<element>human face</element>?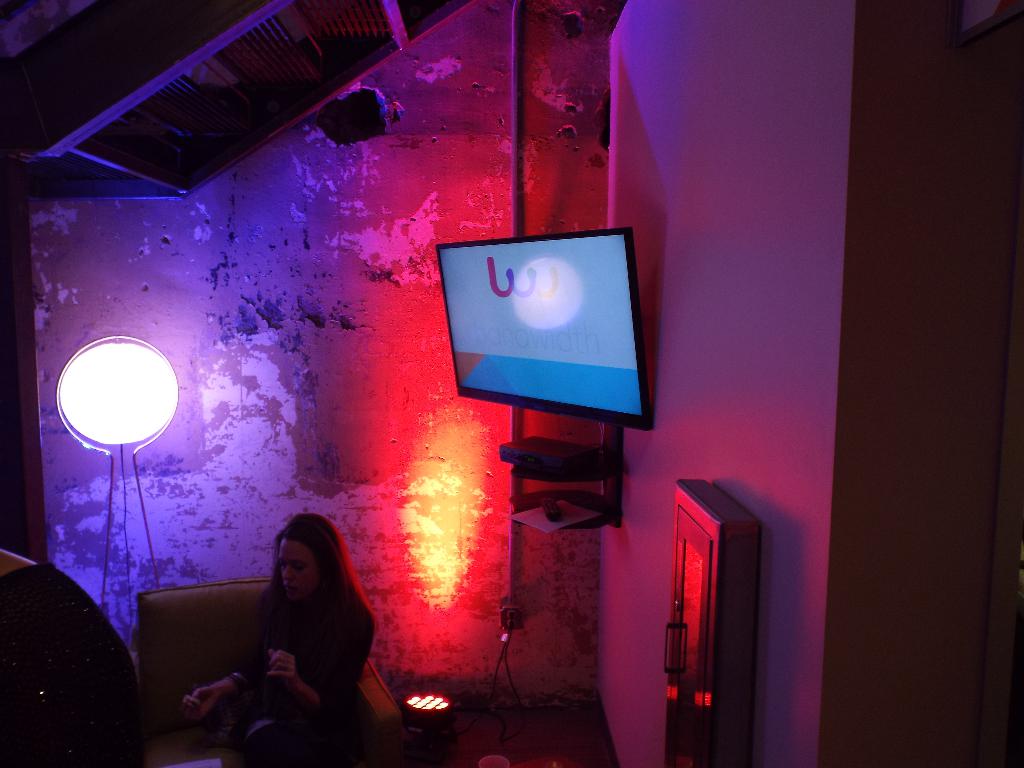
bbox(277, 538, 317, 602)
